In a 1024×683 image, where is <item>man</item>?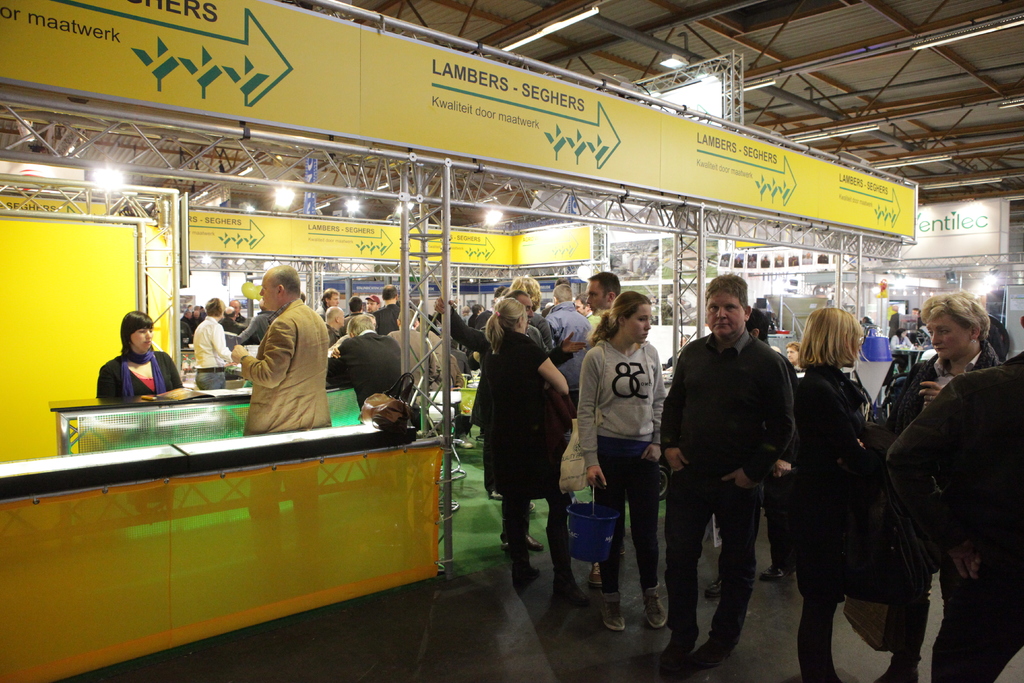
[left=177, top=304, right=198, bottom=341].
